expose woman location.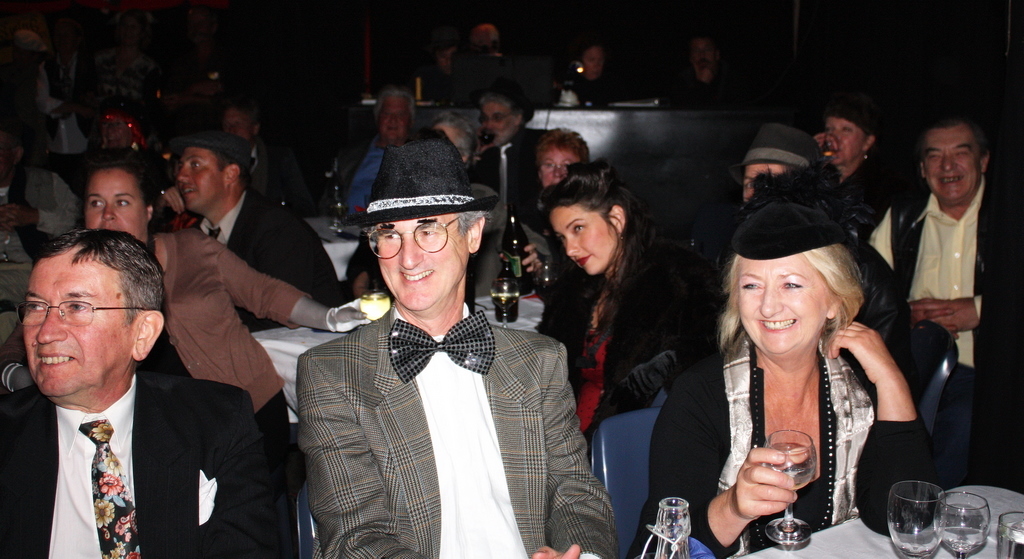
Exposed at region(569, 37, 621, 98).
